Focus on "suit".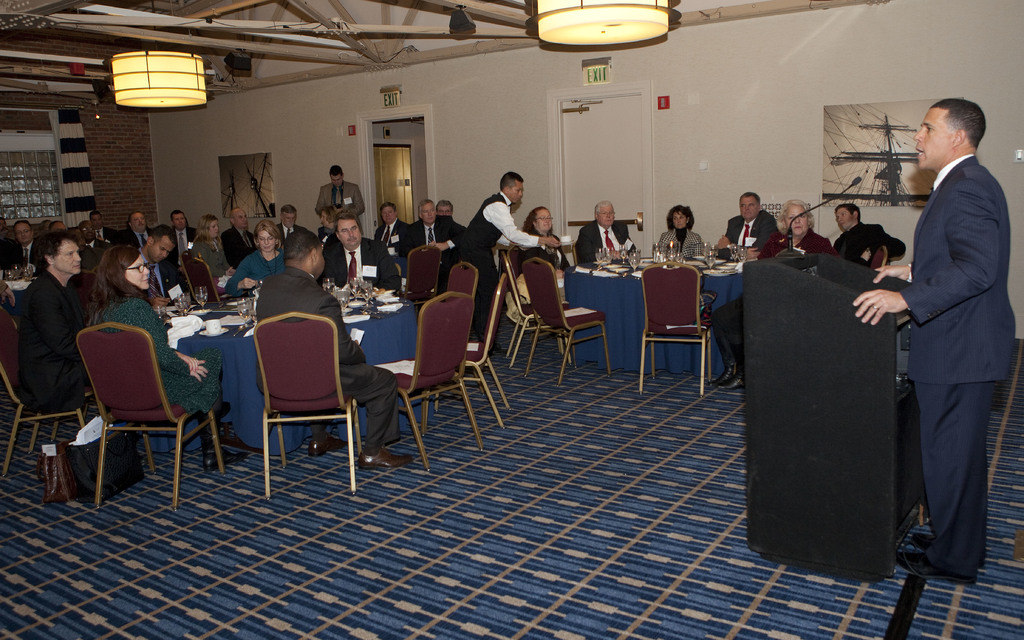
Focused at crop(576, 217, 636, 264).
